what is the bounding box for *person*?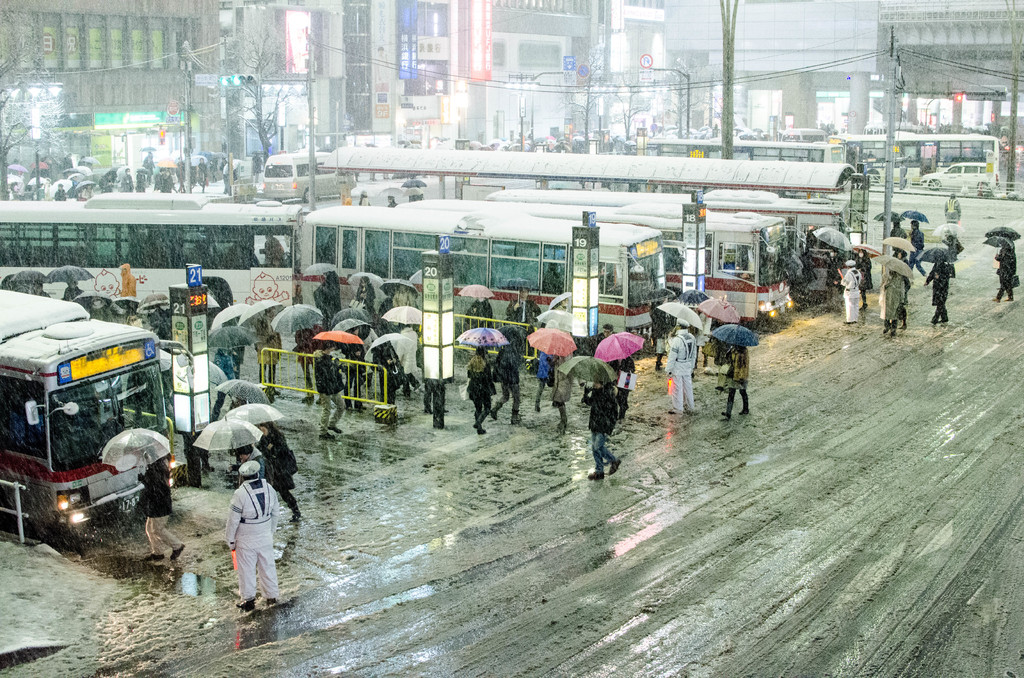
detection(493, 330, 522, 426).
